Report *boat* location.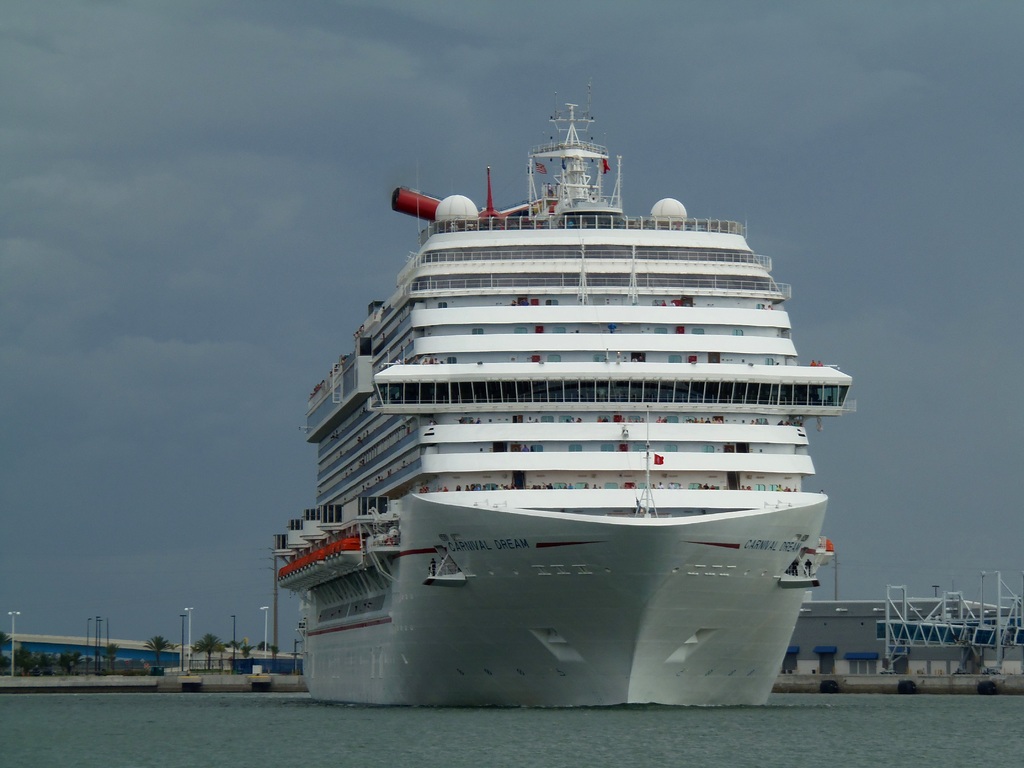
Report: [284,47,924,718].
